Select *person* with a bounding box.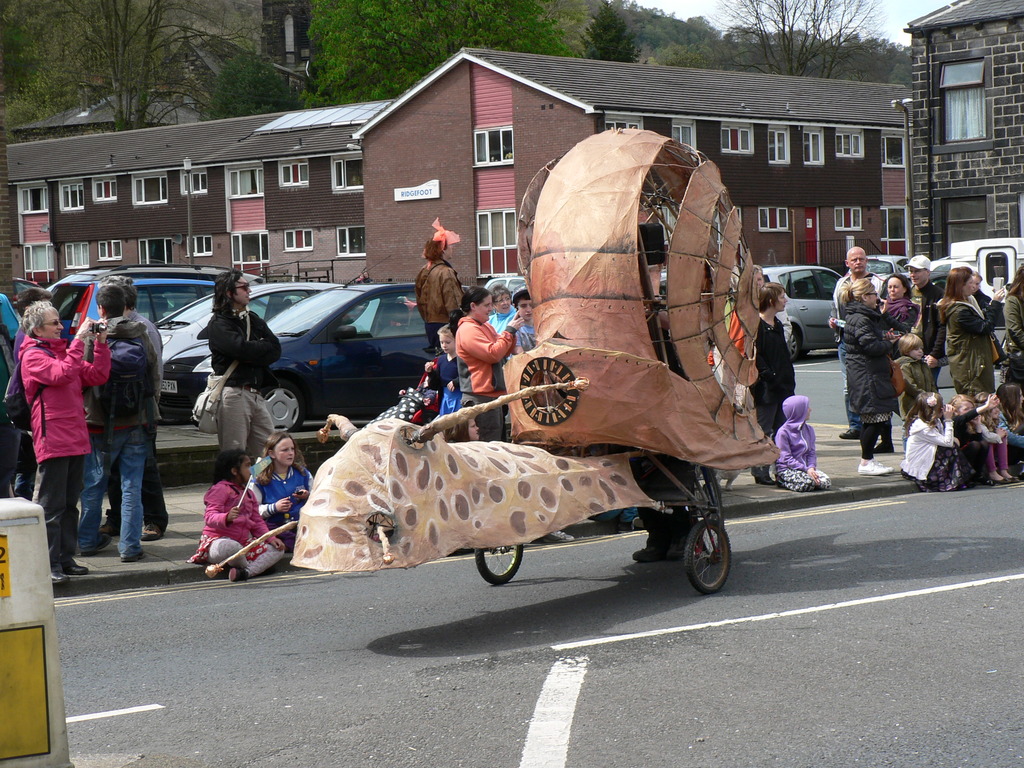
[83,280,158,563].
